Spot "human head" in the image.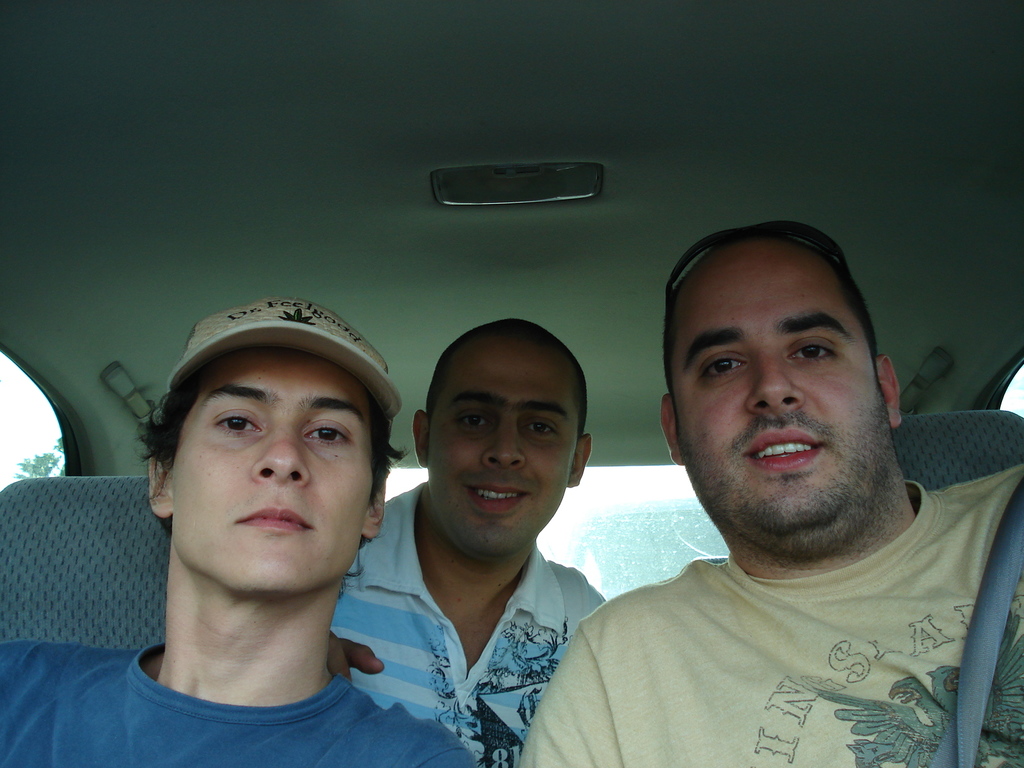
"human head" found at bbox=[141, 298, 409, 610].
